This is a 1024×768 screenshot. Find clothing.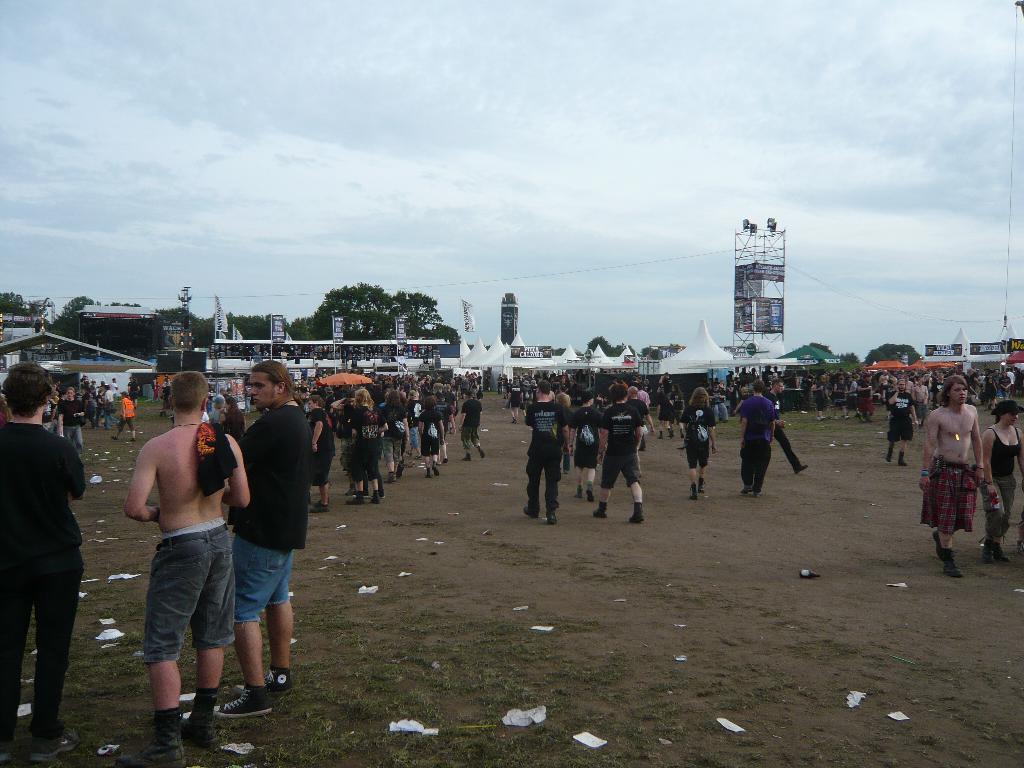
Bounding box: bbox(921, 456, 973, 531).
